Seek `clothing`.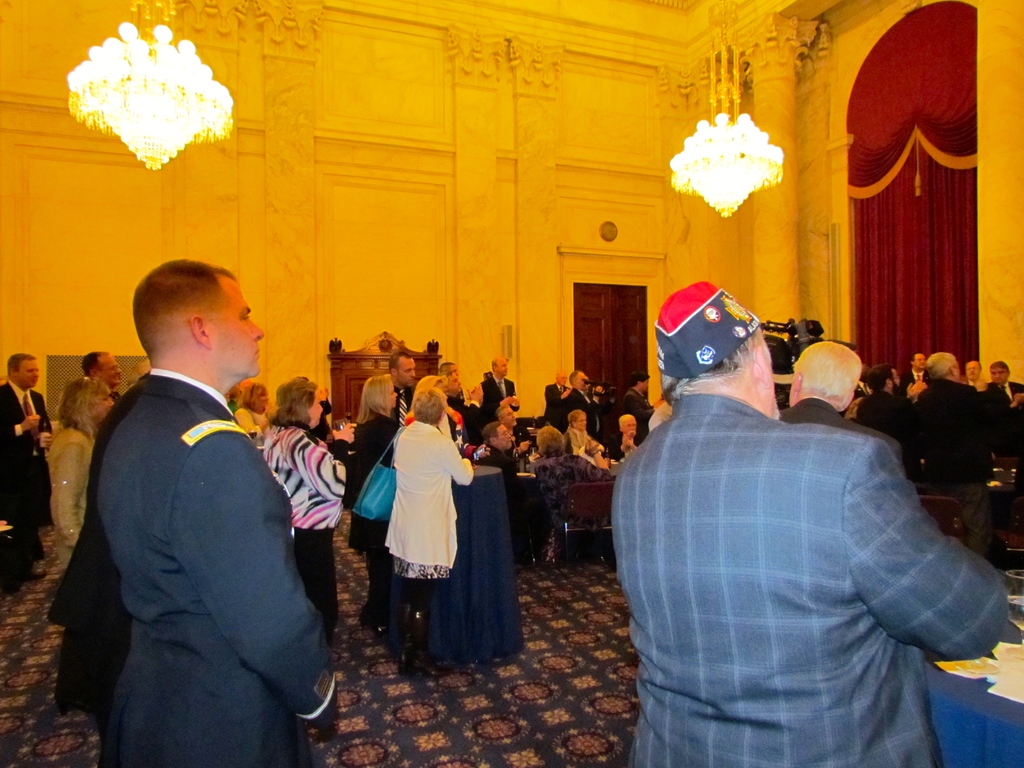
546/383/575/428.
